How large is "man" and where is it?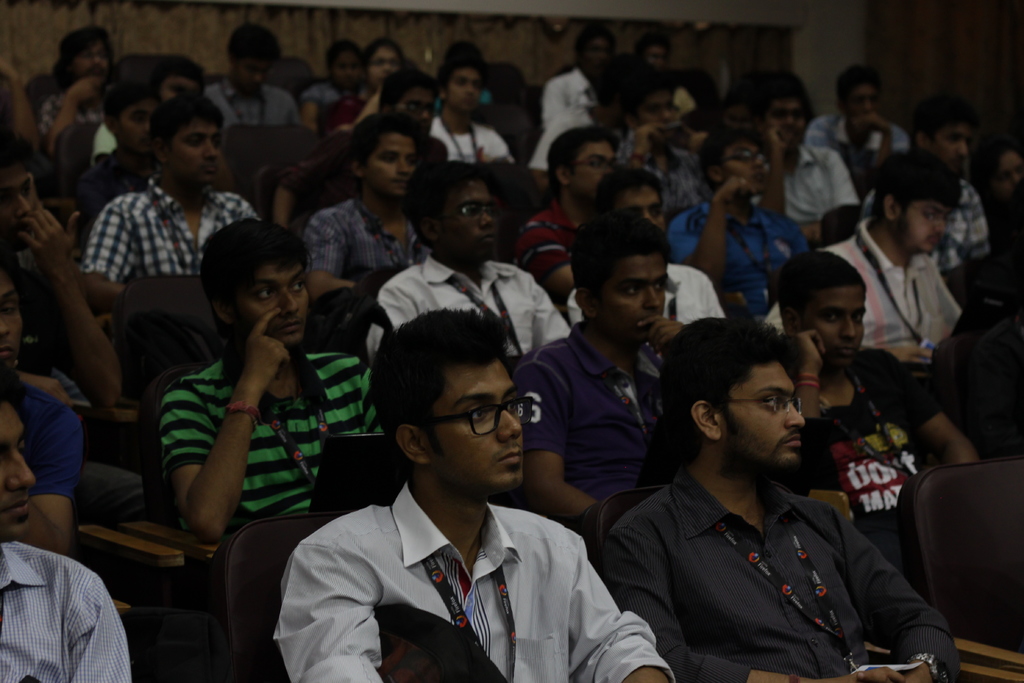
Bounding box: box(0, 365, 132, 682).
